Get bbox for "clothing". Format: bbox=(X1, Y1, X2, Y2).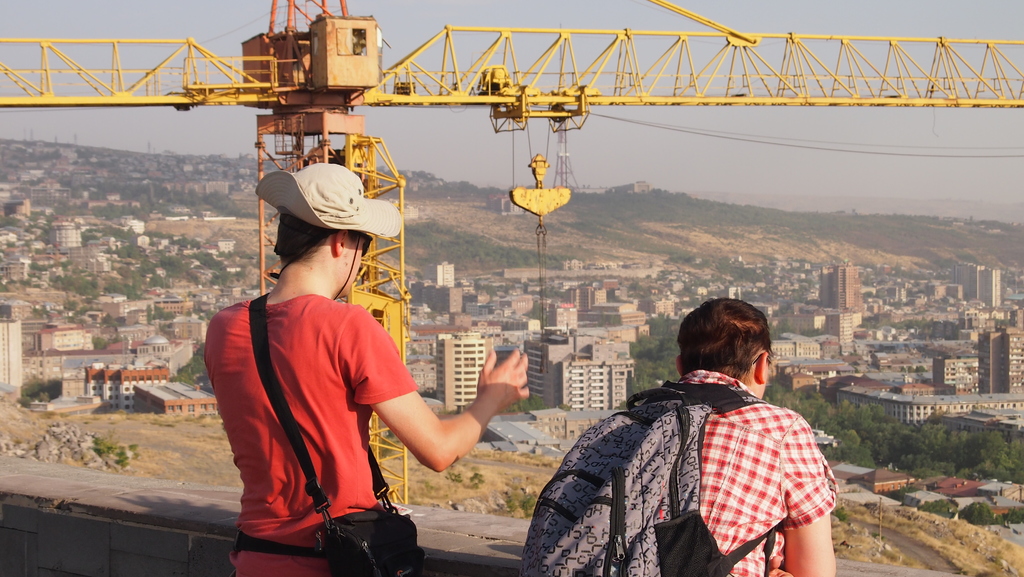
bbox=(657, 371, 836, 576).
